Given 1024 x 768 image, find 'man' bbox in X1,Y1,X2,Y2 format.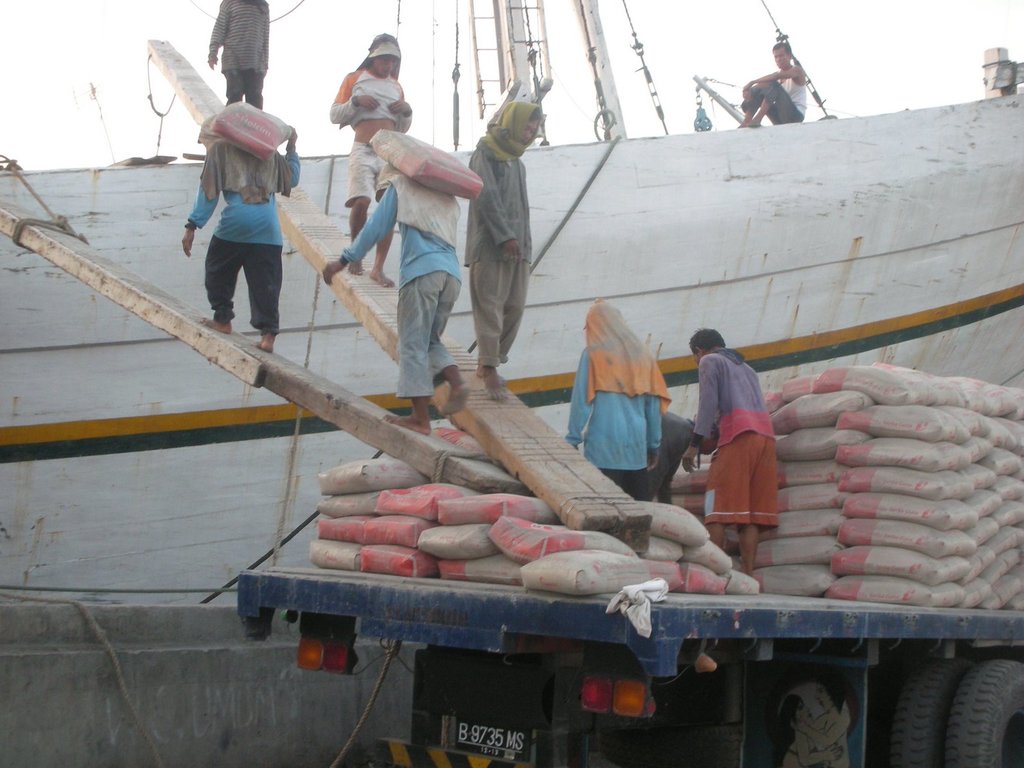
740,39,810,131.
